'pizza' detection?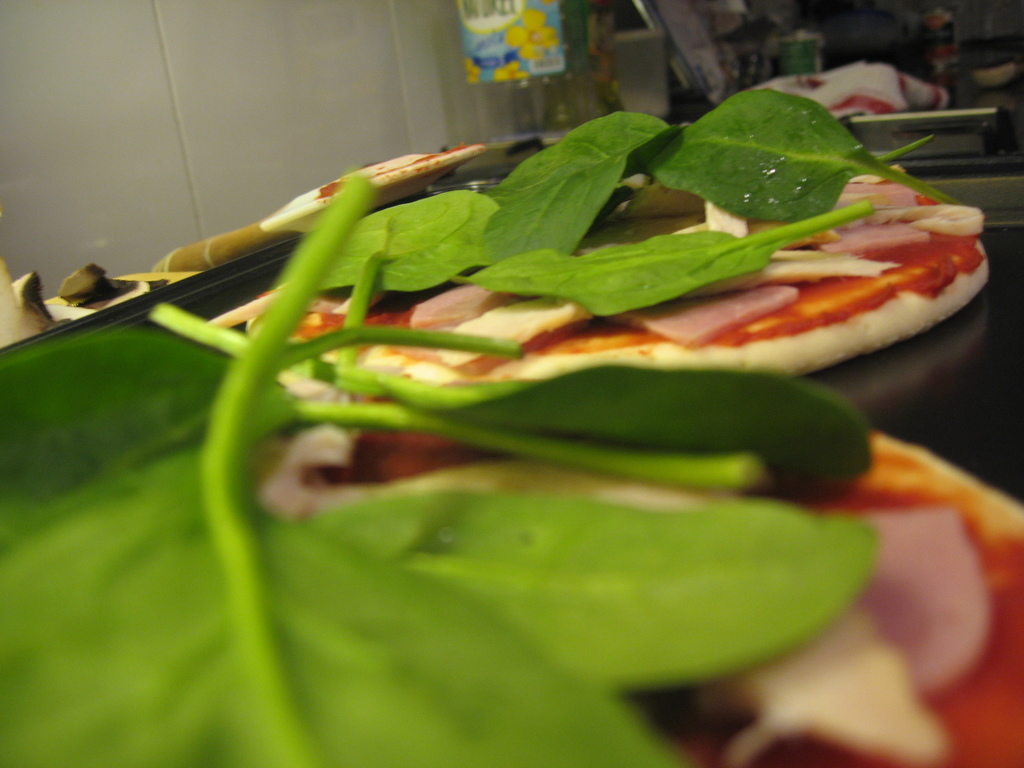
bbox(308, 141, 1006, 364)
